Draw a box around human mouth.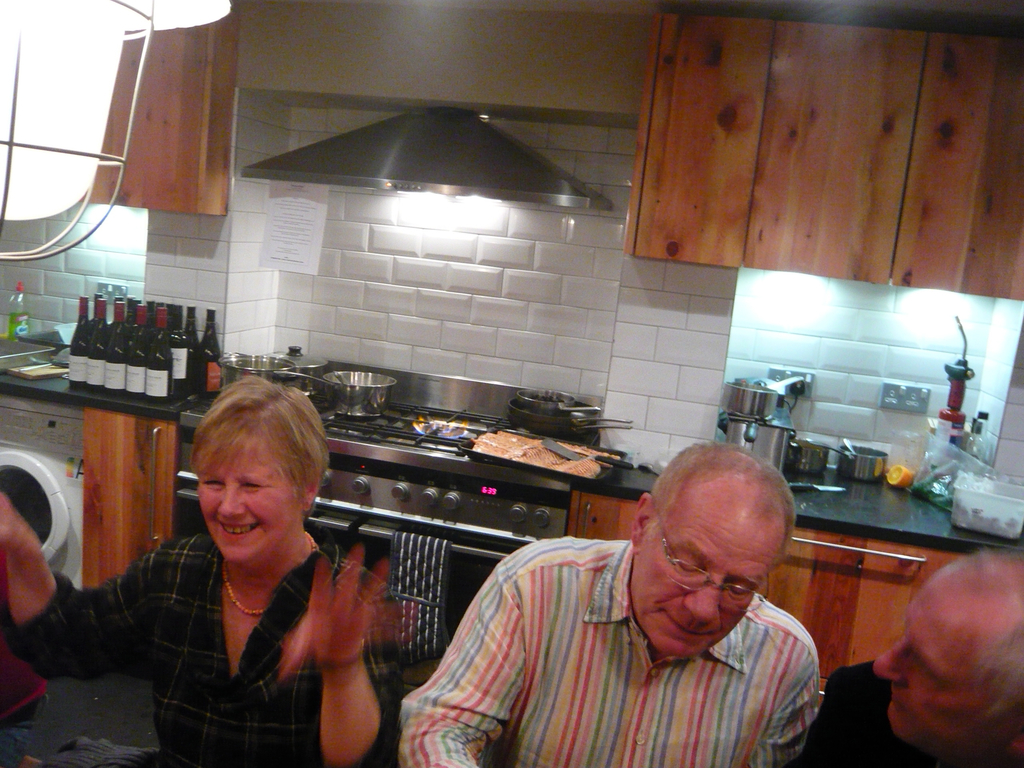
BBox(201, 520, 263, 541).
